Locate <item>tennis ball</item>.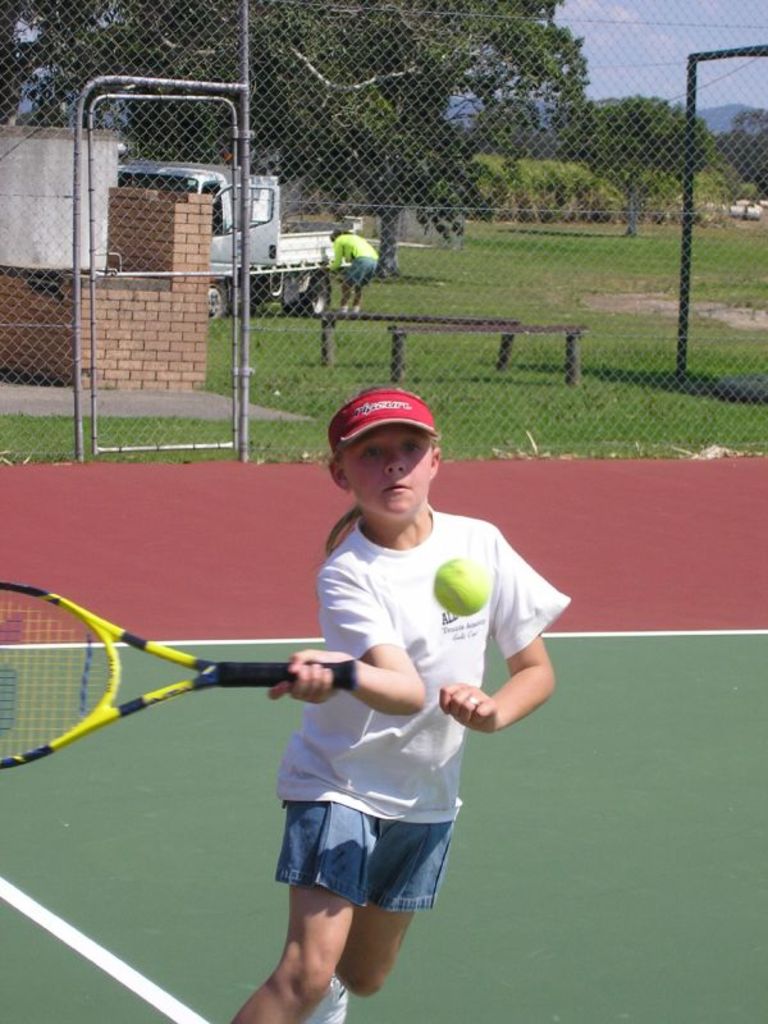
Bounding box: [431, 557, 489, 616].
